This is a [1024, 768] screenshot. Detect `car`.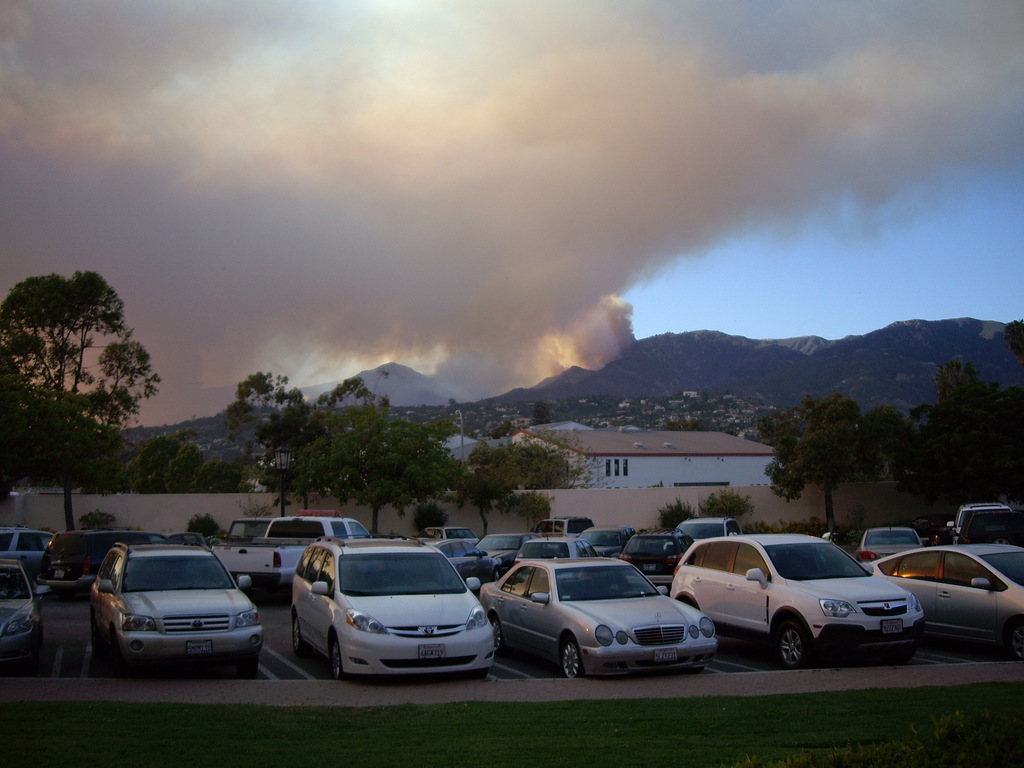
668 527 931 675.
